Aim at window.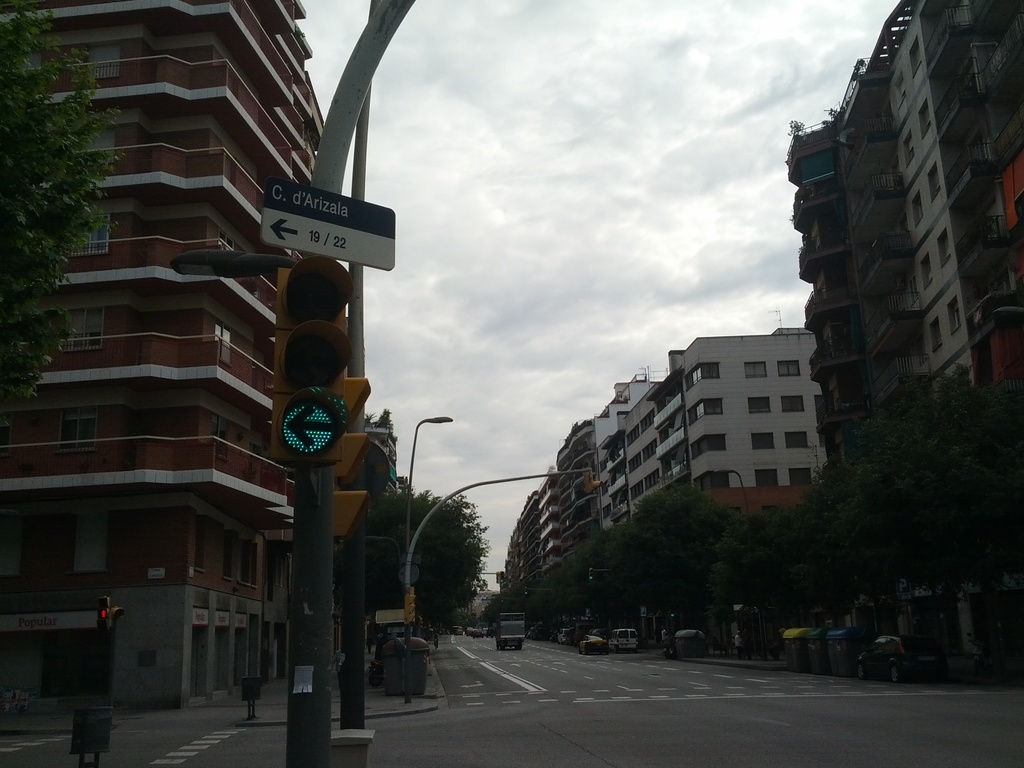
Aimed at bbox(64, 311, 109, 353).
